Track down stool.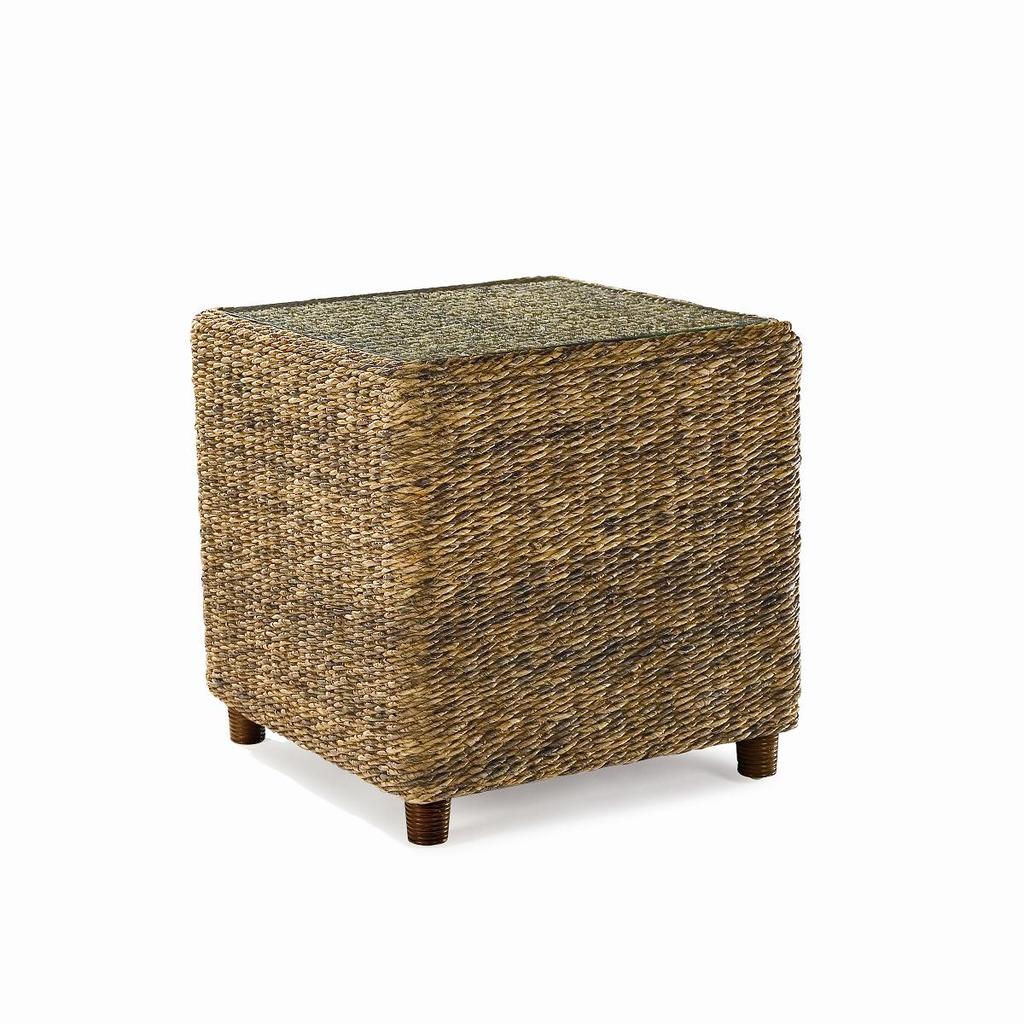
Tracked to 183, 261, 800, 847.
